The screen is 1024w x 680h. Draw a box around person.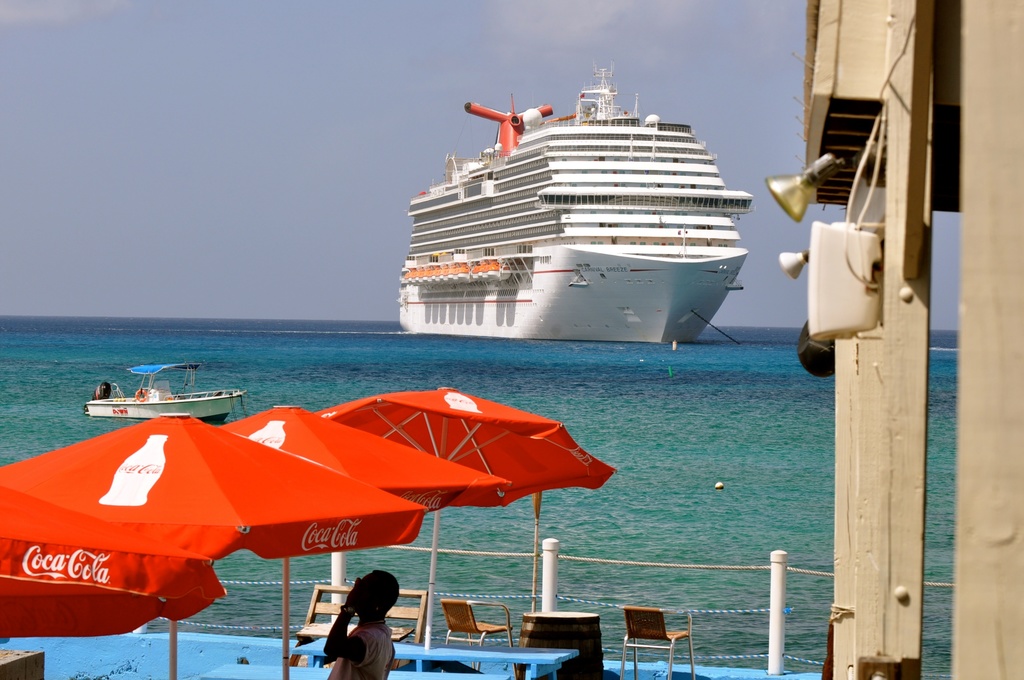
rect(318, 585, 394, 672).
